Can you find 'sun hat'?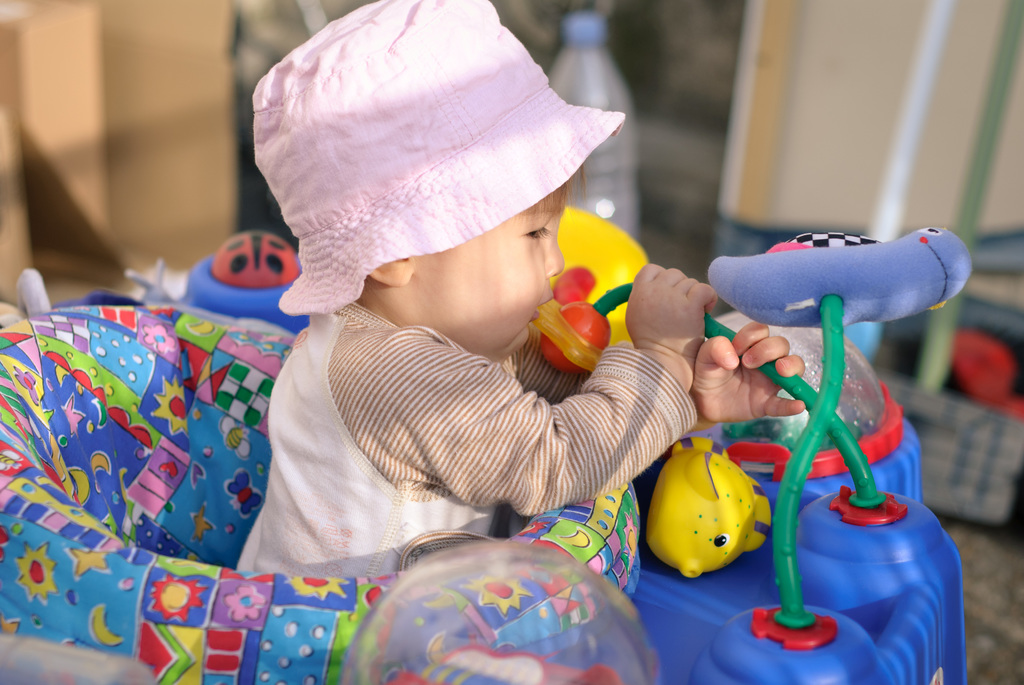
Yes, bounding box: rect(257, 0, 640, 320).
